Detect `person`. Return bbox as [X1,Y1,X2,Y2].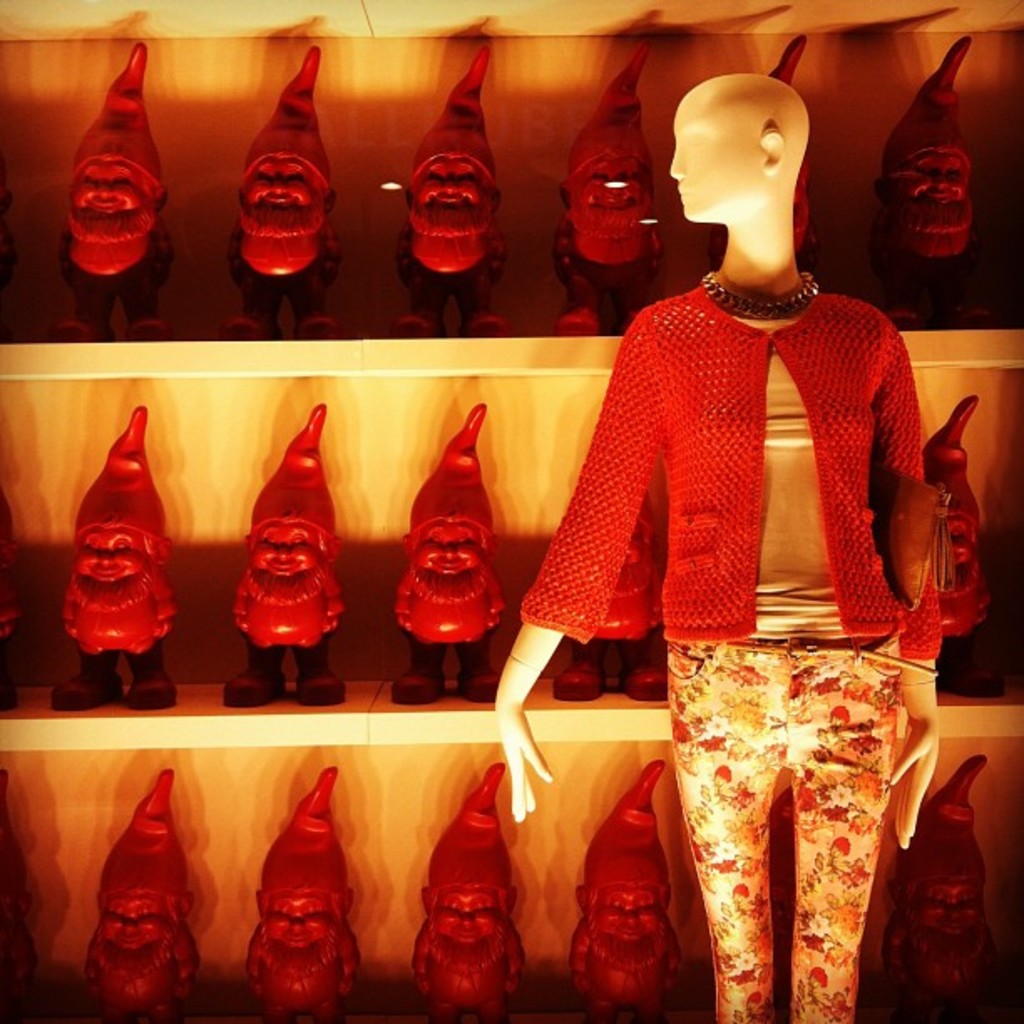
[74,763,194,1022].
